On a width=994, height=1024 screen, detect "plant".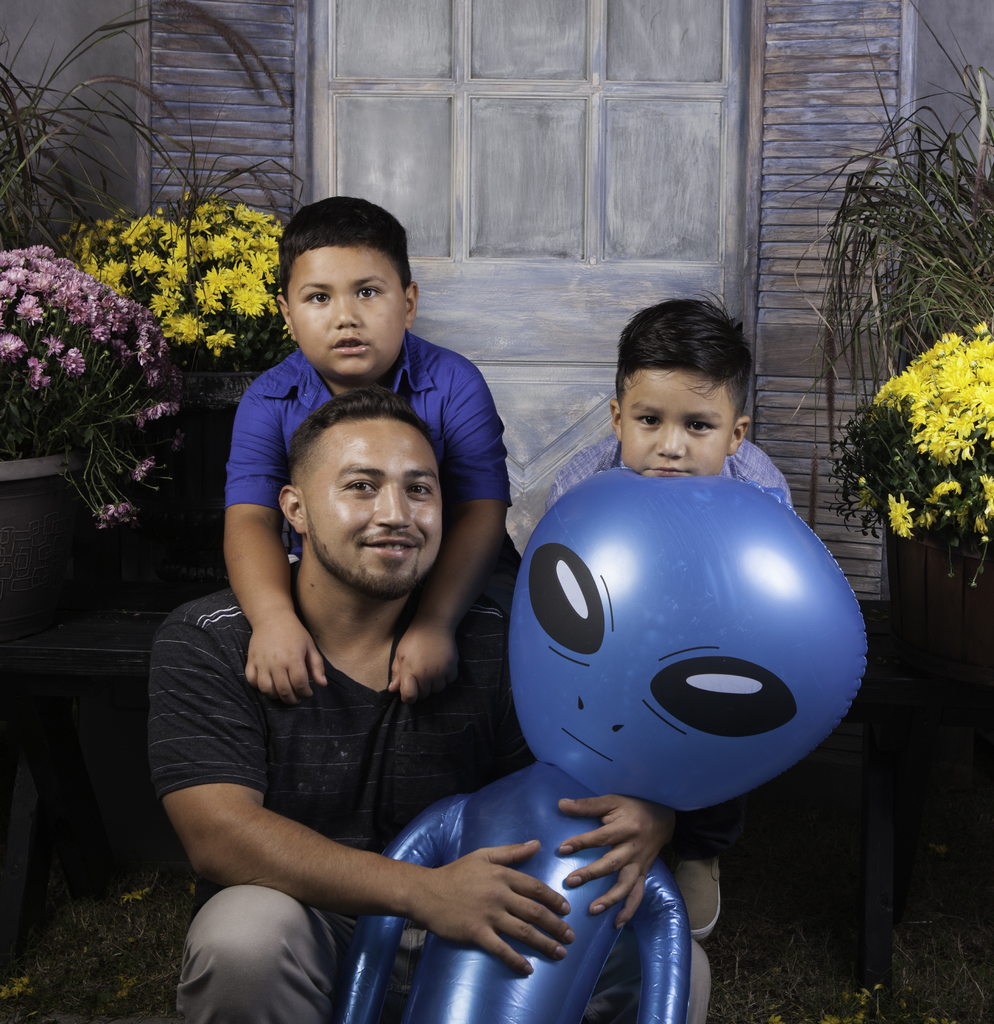
bbox(63, 188, 304, 397).
